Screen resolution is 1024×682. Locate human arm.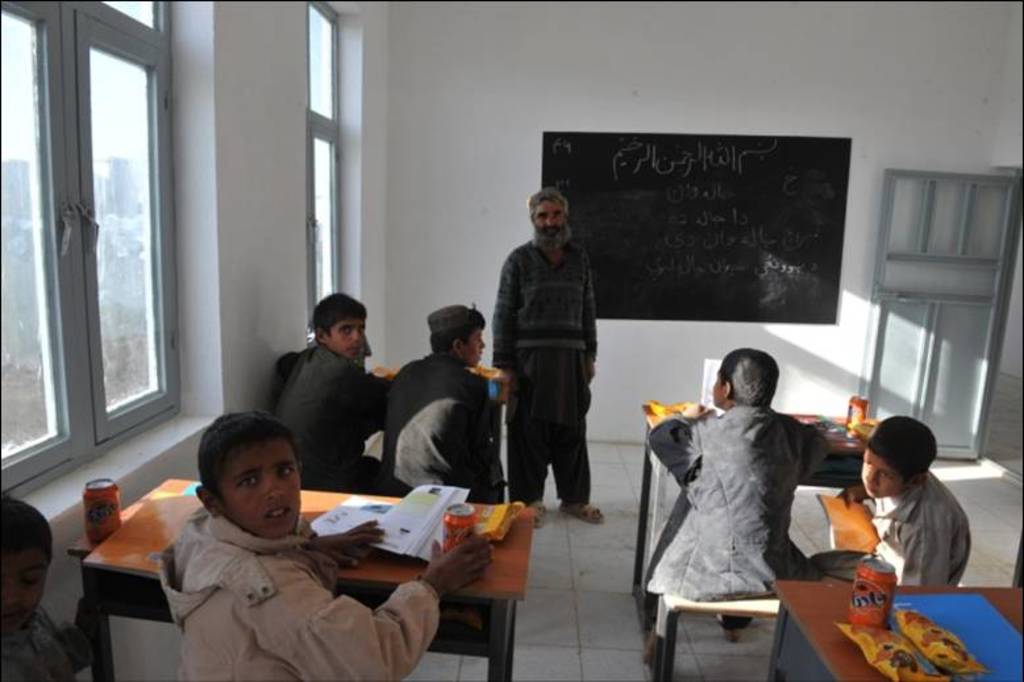
[57,598,97,669].
